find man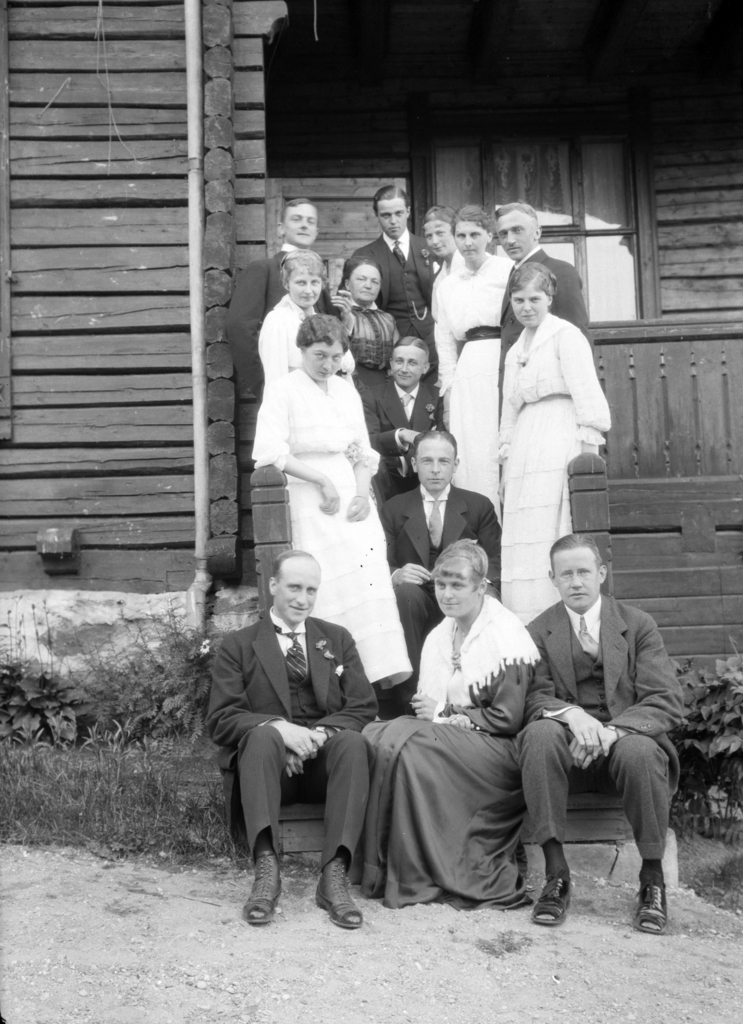
x1=494 y1=202 x2=598 y2=412
